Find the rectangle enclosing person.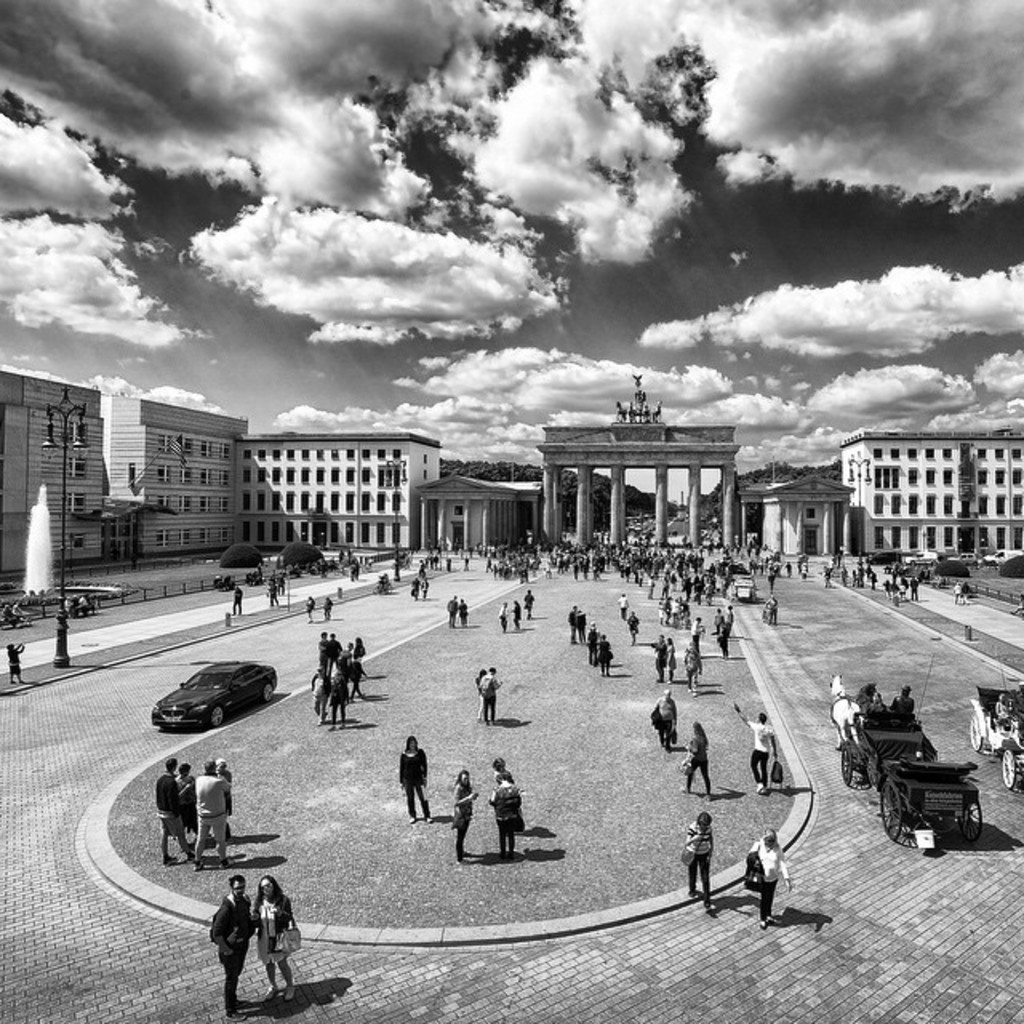
box=[597, 632, 614, 678].
